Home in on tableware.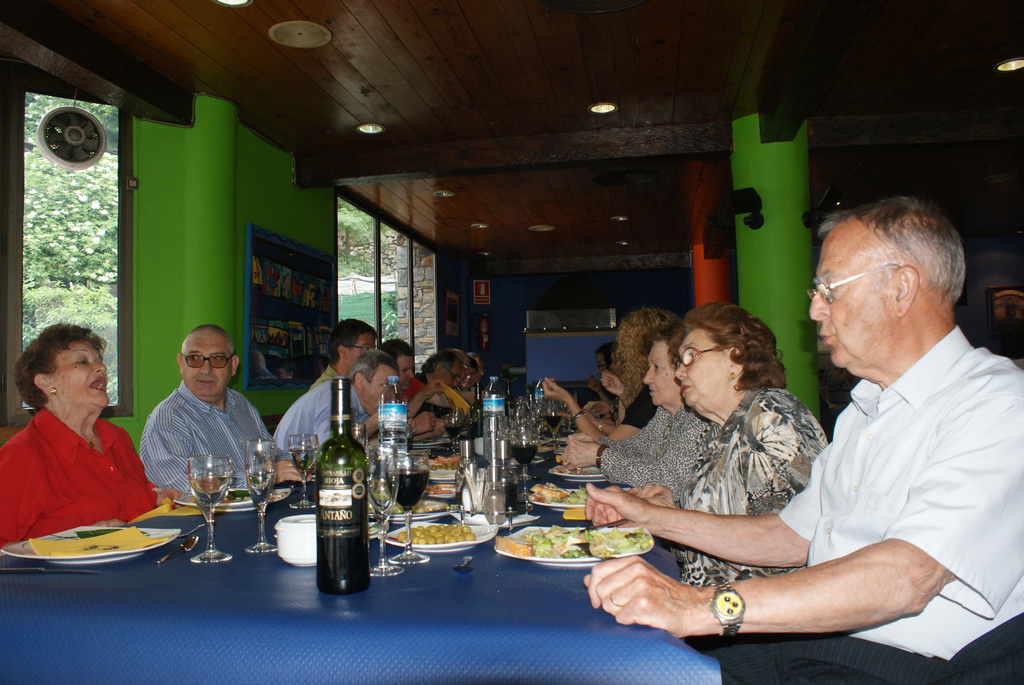
Homed in at crop(362, 448, 401, 577).
